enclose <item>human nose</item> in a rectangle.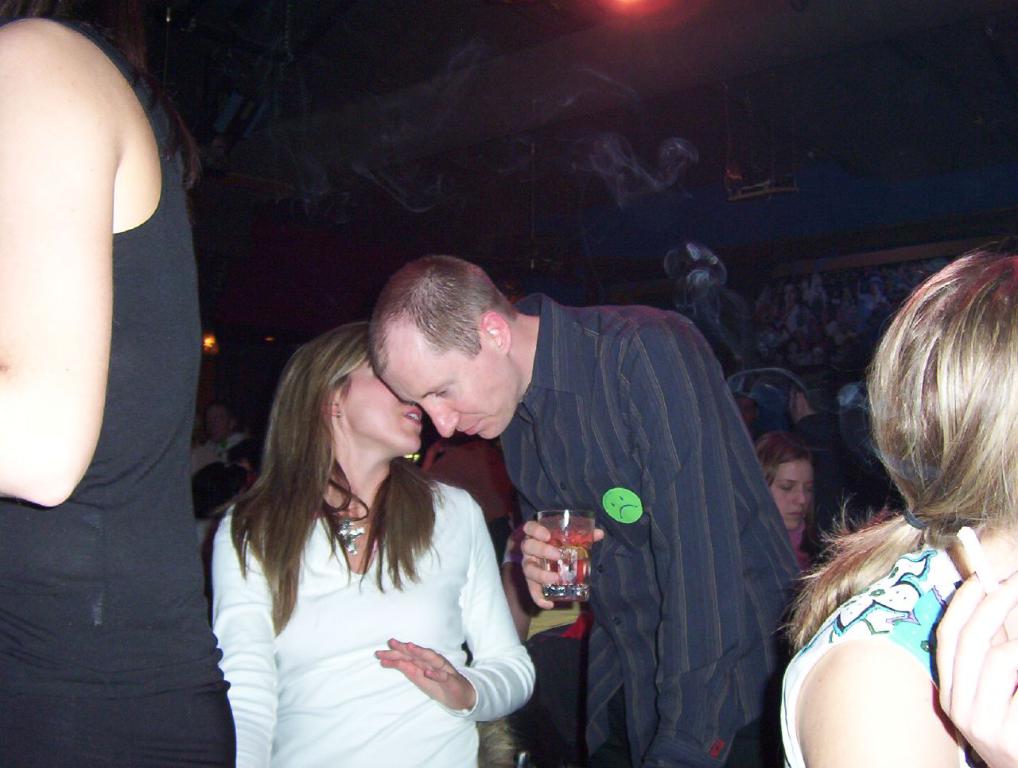
x1=794, y1=490, x2=810, y2=506.
